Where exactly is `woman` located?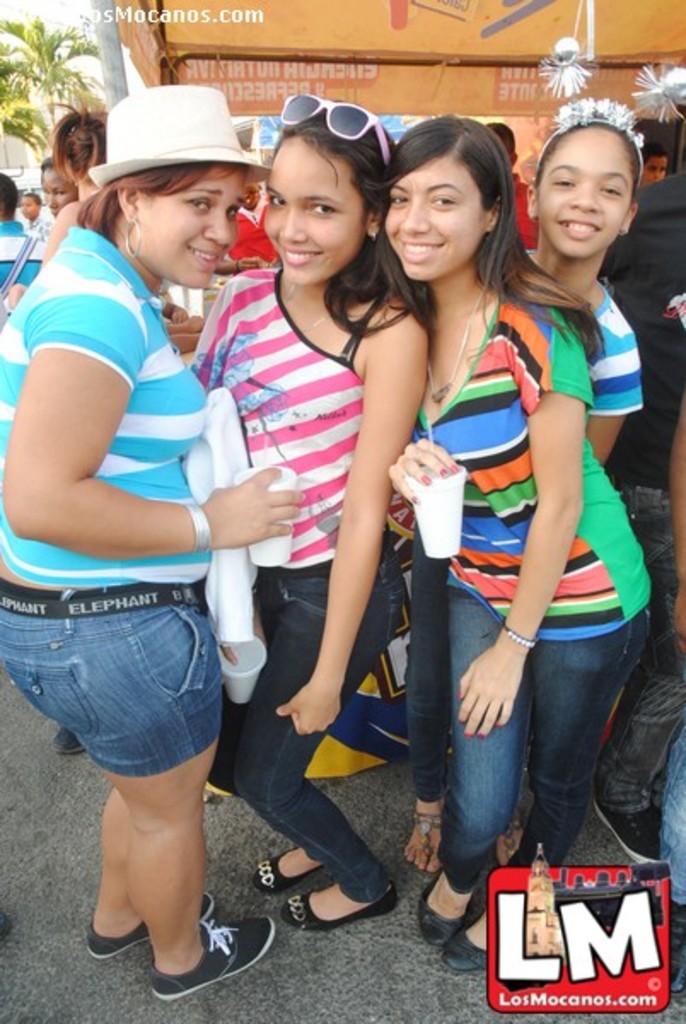
Its bounding box is rect(377, 108, 654, 973).
